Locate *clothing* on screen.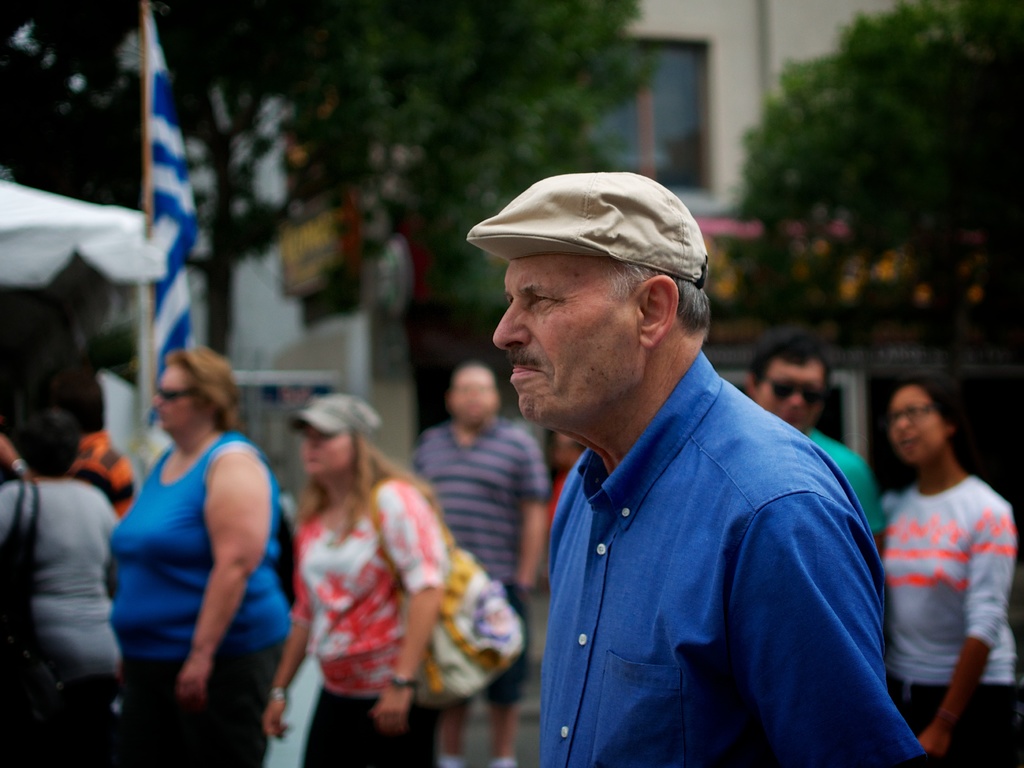
On screen at rect(546, 477, 573, 505).
